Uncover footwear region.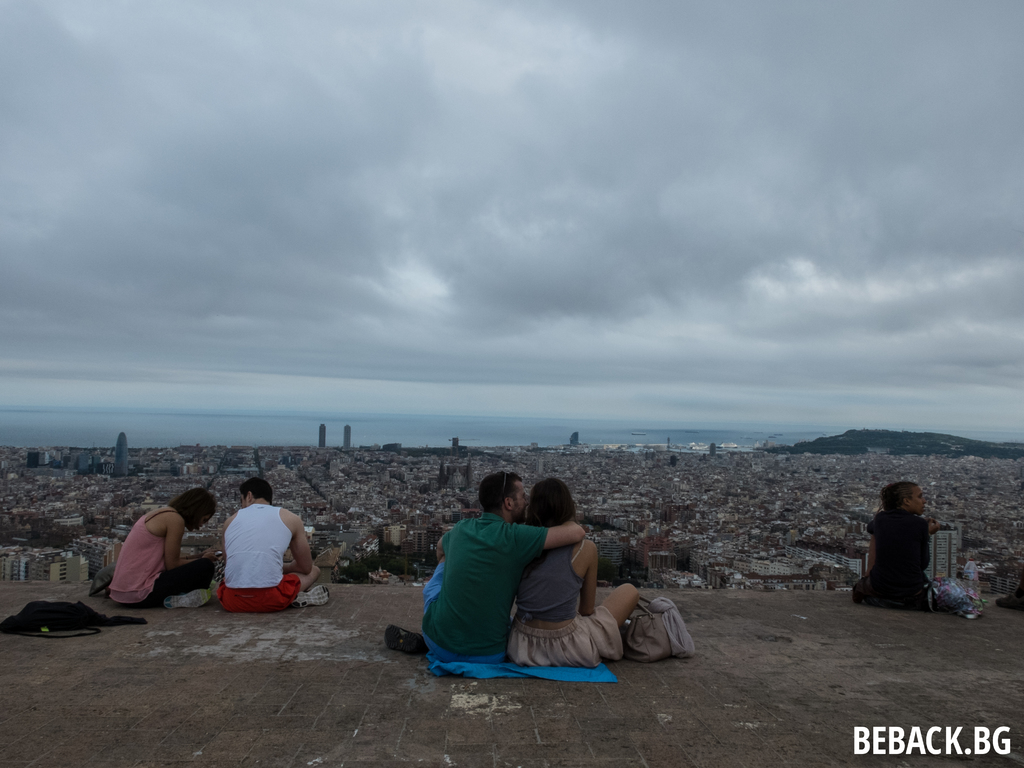
Uncovered: [296, 584, 334, 609].
